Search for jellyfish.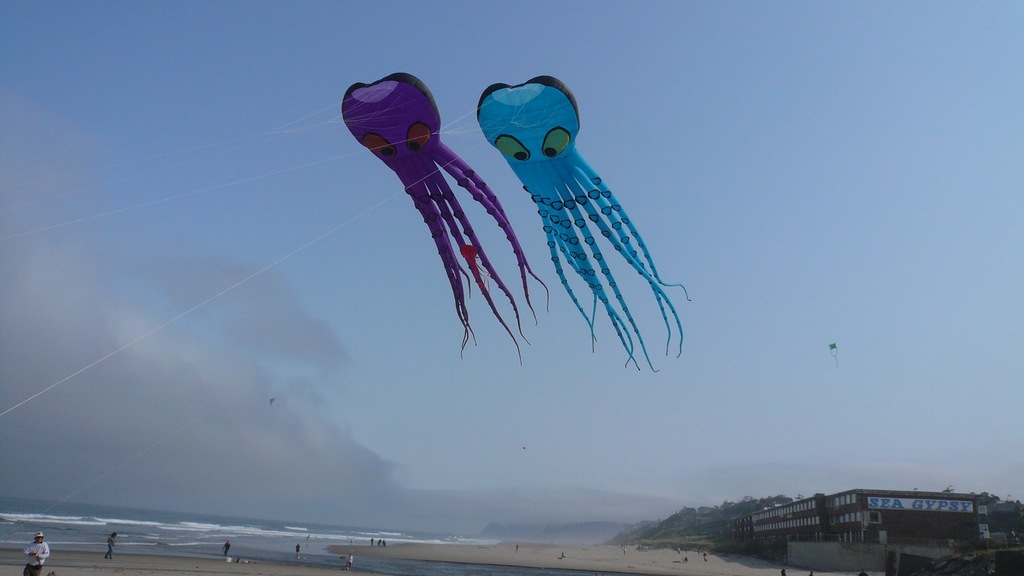
Found at crop(477, 68, 698, 372).
